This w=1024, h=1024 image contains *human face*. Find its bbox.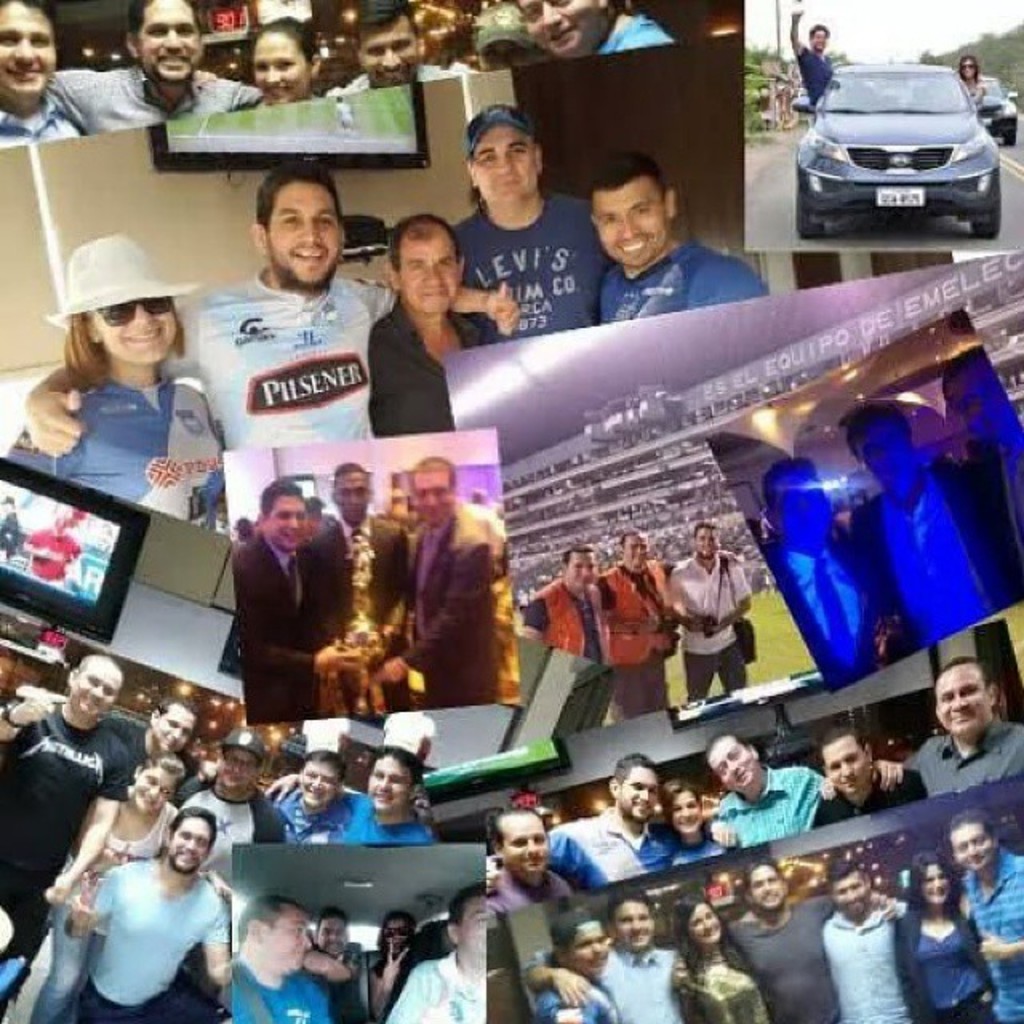
(474,125,538,200).
